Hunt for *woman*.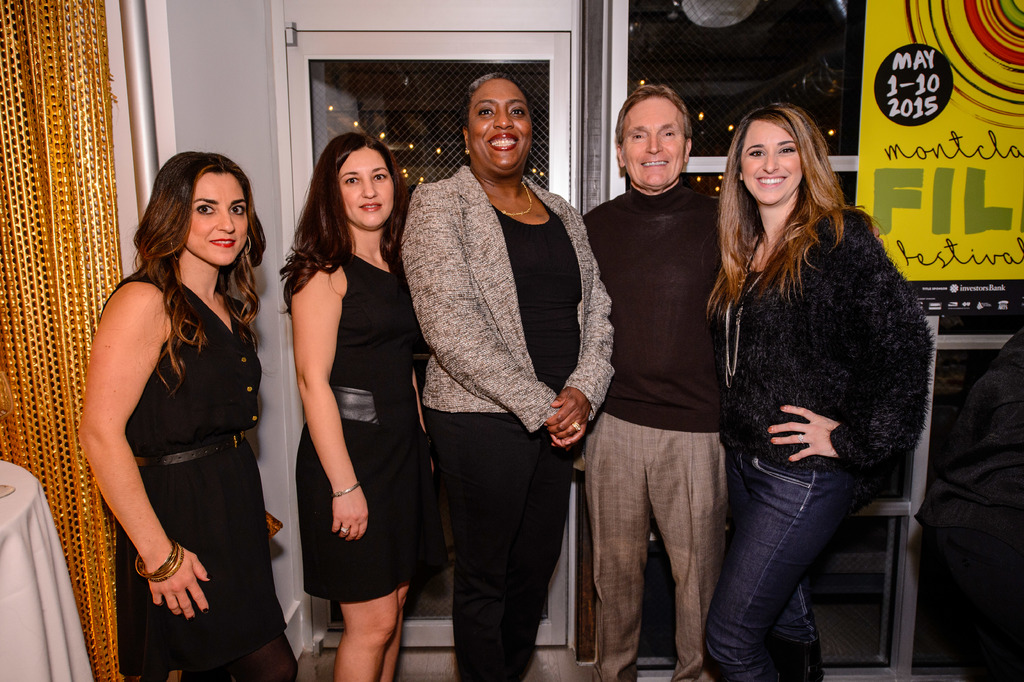
Hunted down at region(77, 147, 308, 681).
